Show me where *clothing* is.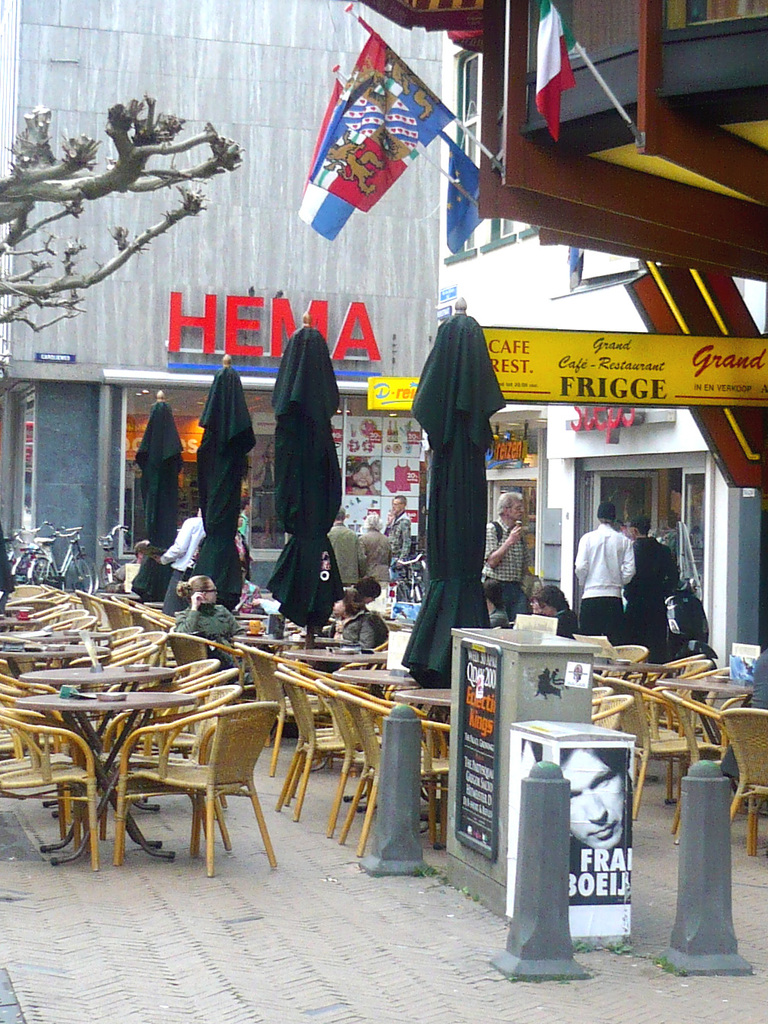
*clothing* is at [113,563,146,597].
